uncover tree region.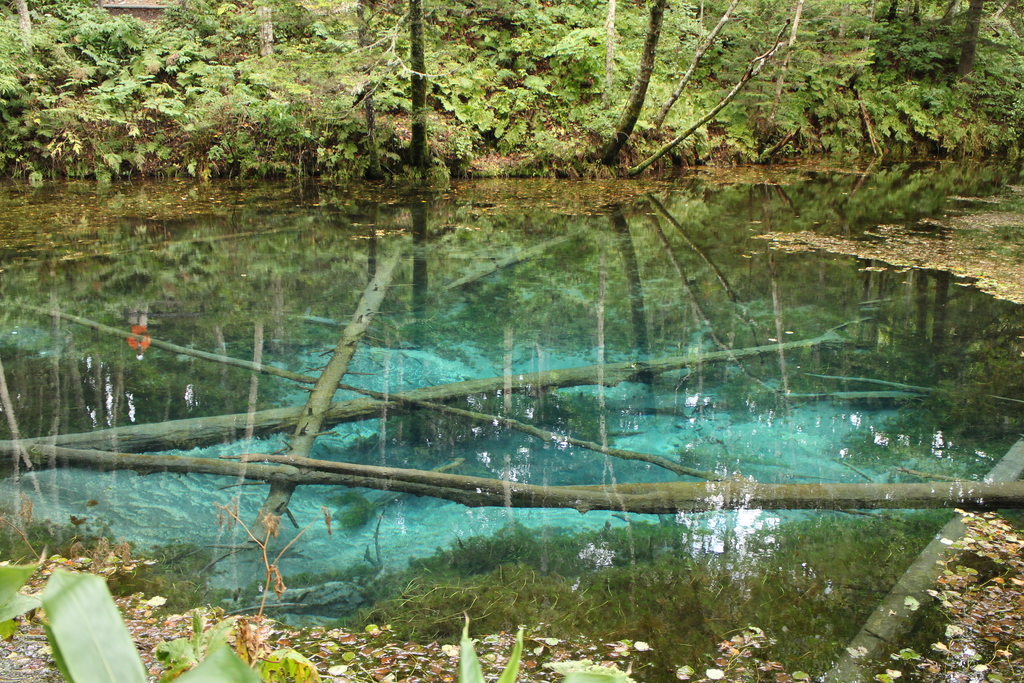
Uncovered: 372/0/450/147.
